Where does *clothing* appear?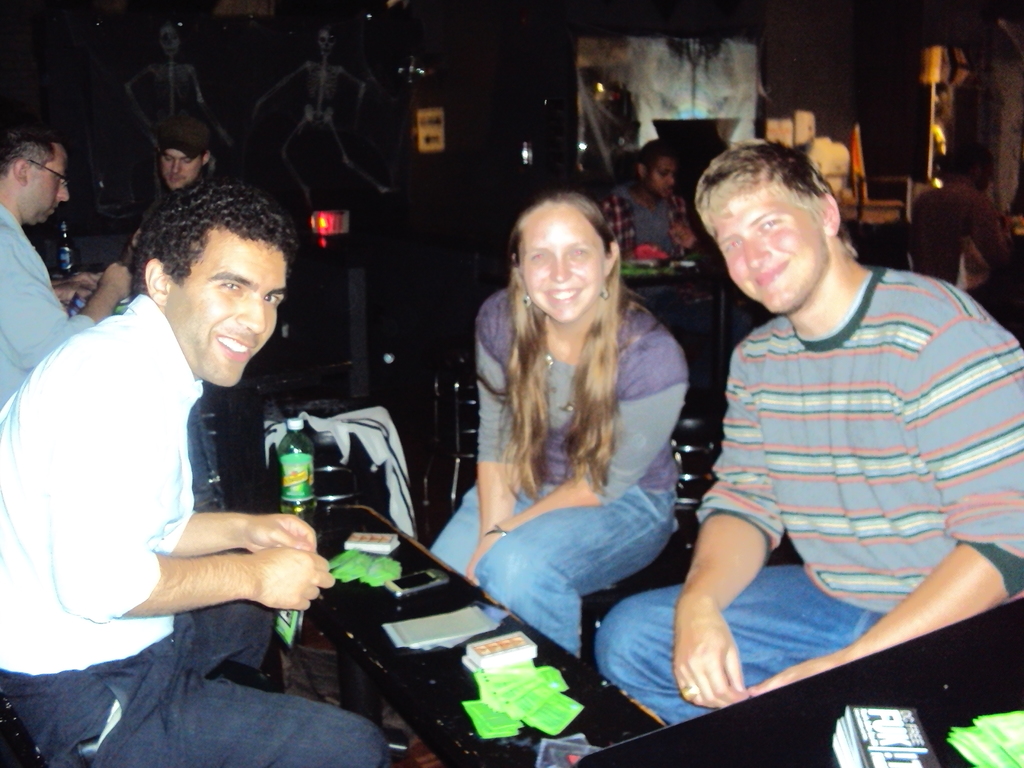
Appears at locate(4, 609, 400, 767).
